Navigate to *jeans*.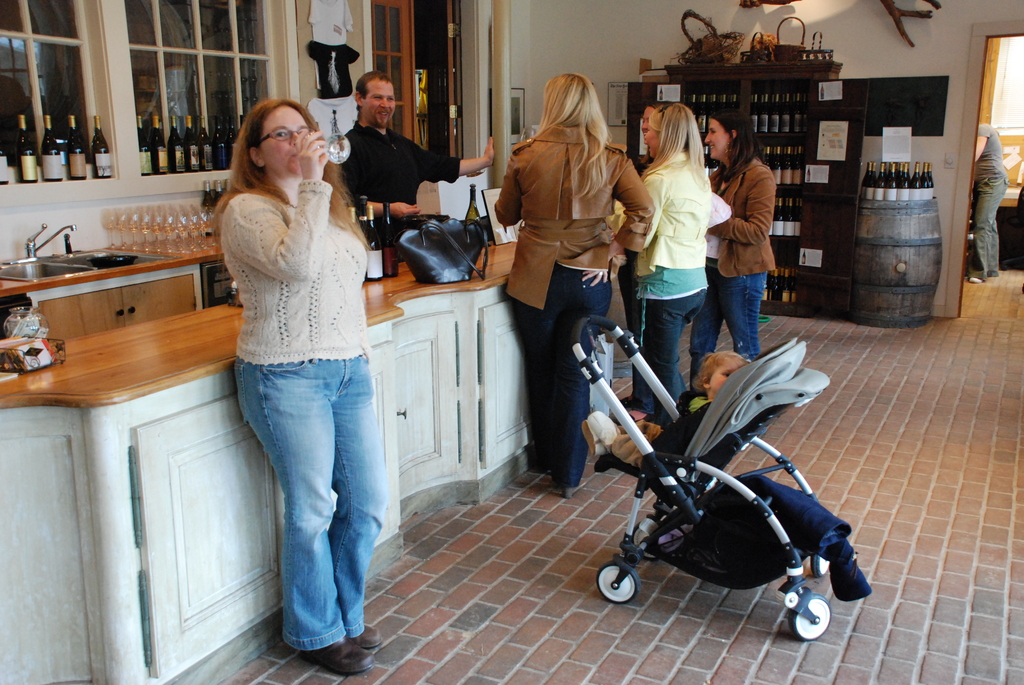
Navigation target: <region>500, 272, 618, 487</region>.
